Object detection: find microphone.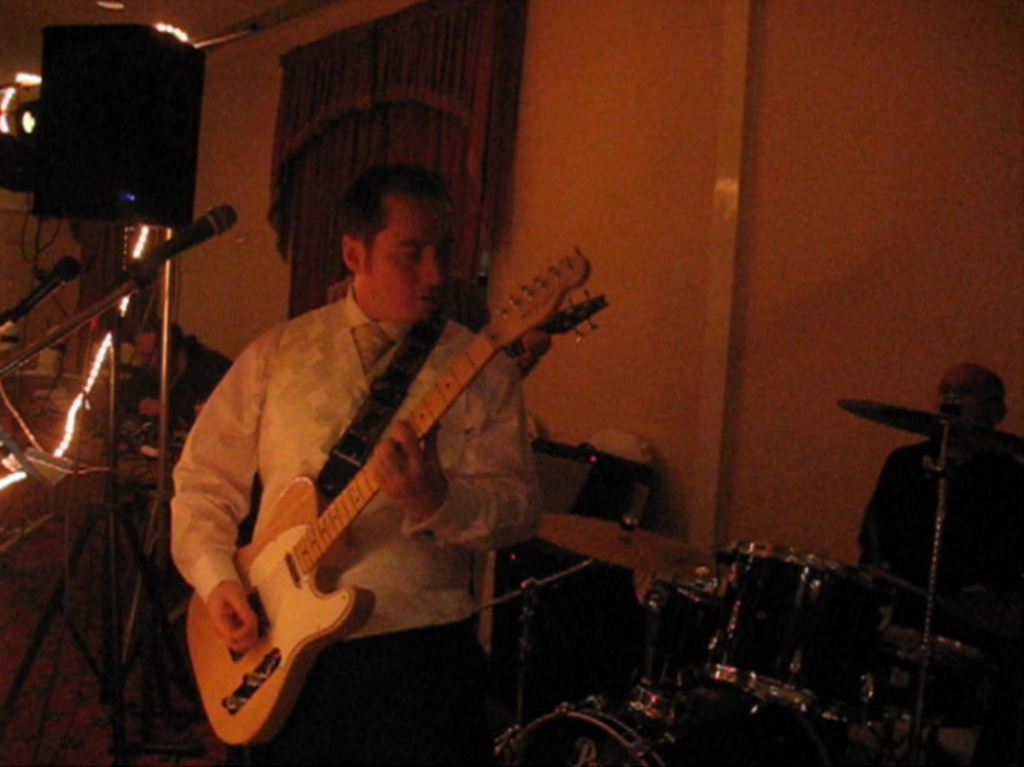
<box>152,198,242,260</box>.
